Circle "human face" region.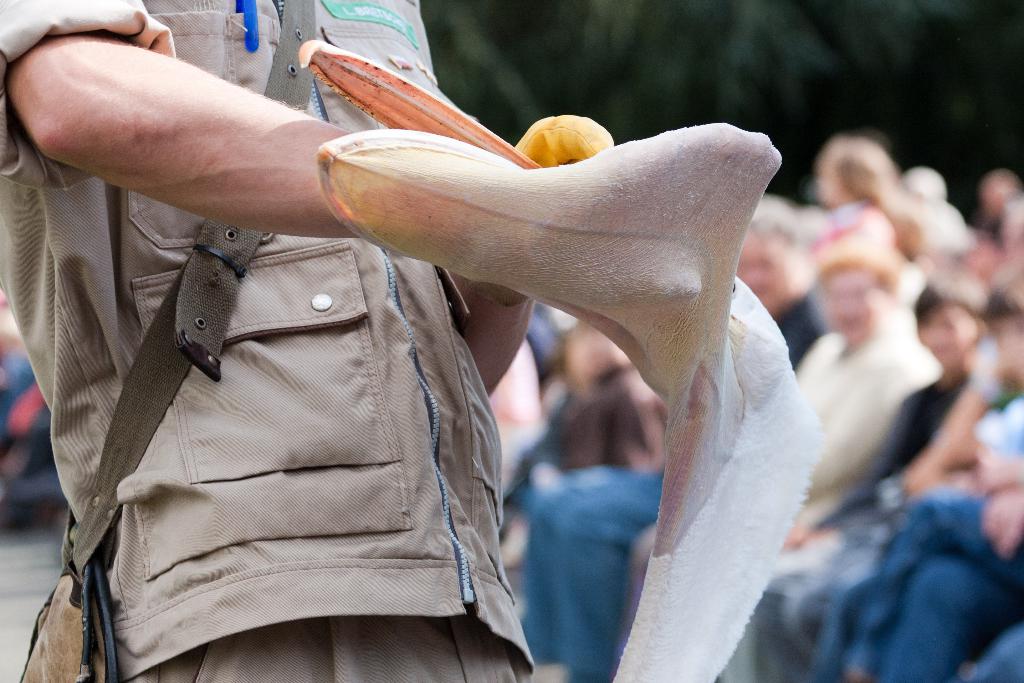
Region: (x1=740, y1=231, x2=790, y2=309).
